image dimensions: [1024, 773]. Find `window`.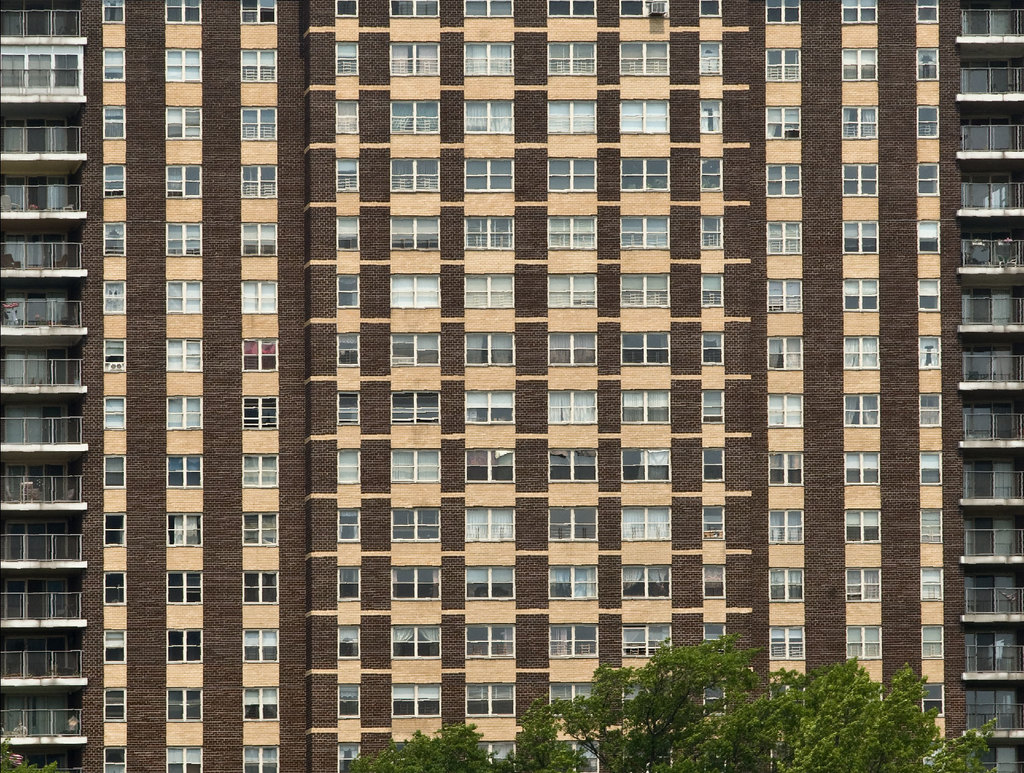
left=101, top=0, right=126, bottom=26.
